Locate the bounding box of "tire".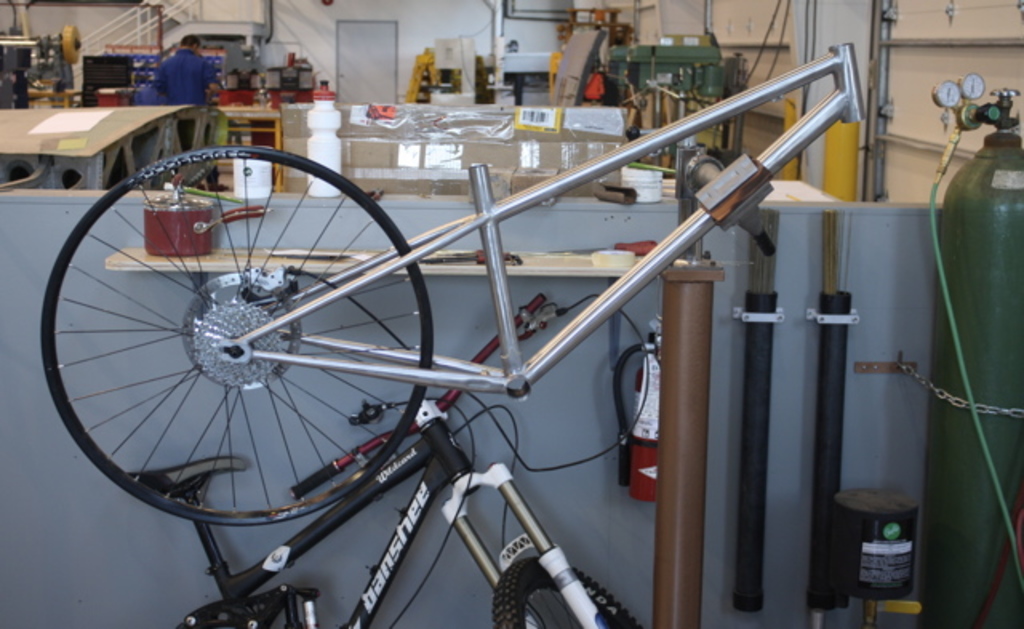
Bounding box: left=42, top=142, right=432, bottom=525.
